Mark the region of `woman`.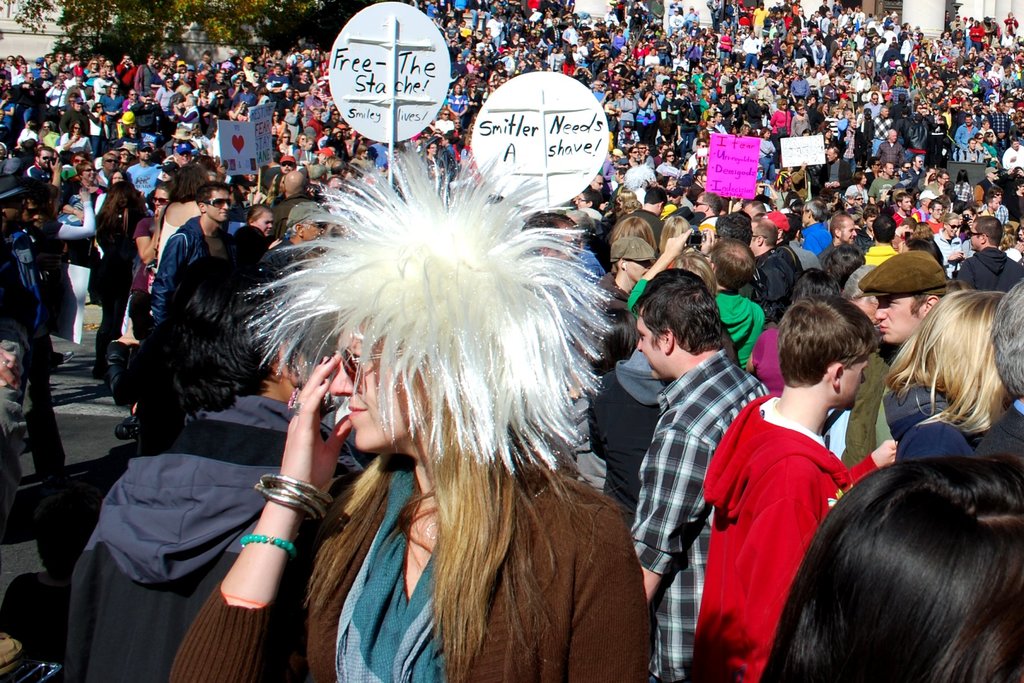
Region: bbox(82, 179, 142, 375).
